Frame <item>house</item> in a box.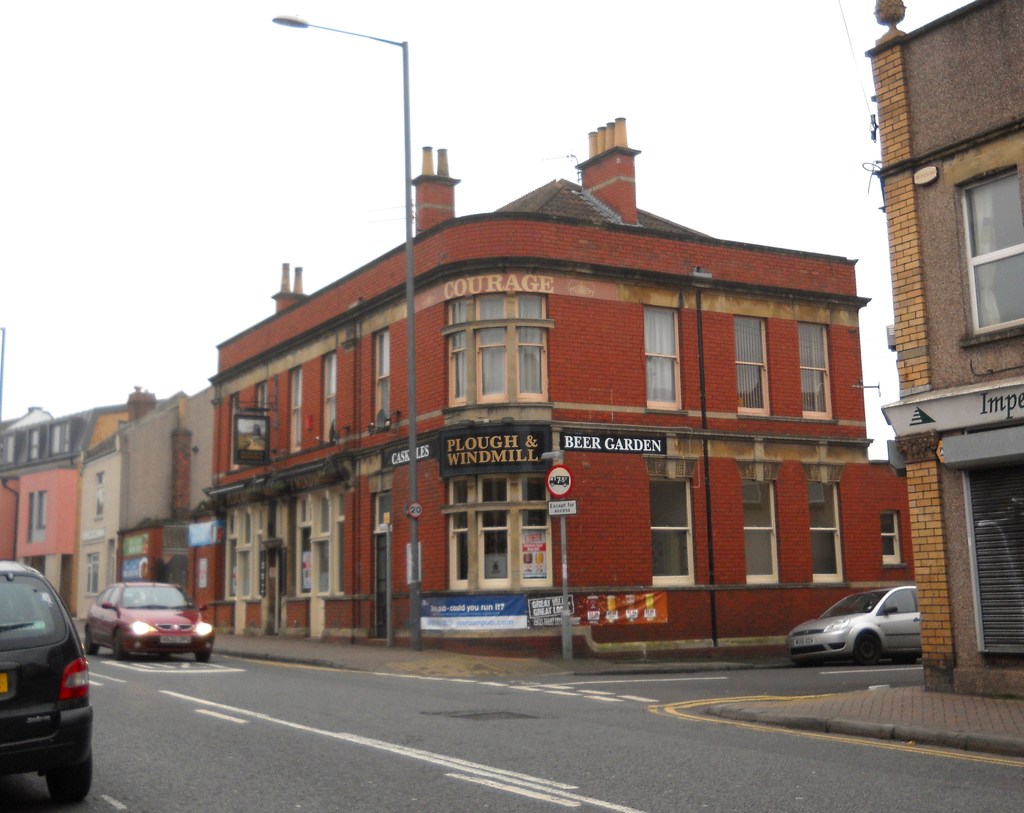
{"x1": 72, "y1": 383, "x2": 215, "y2": 634}.
